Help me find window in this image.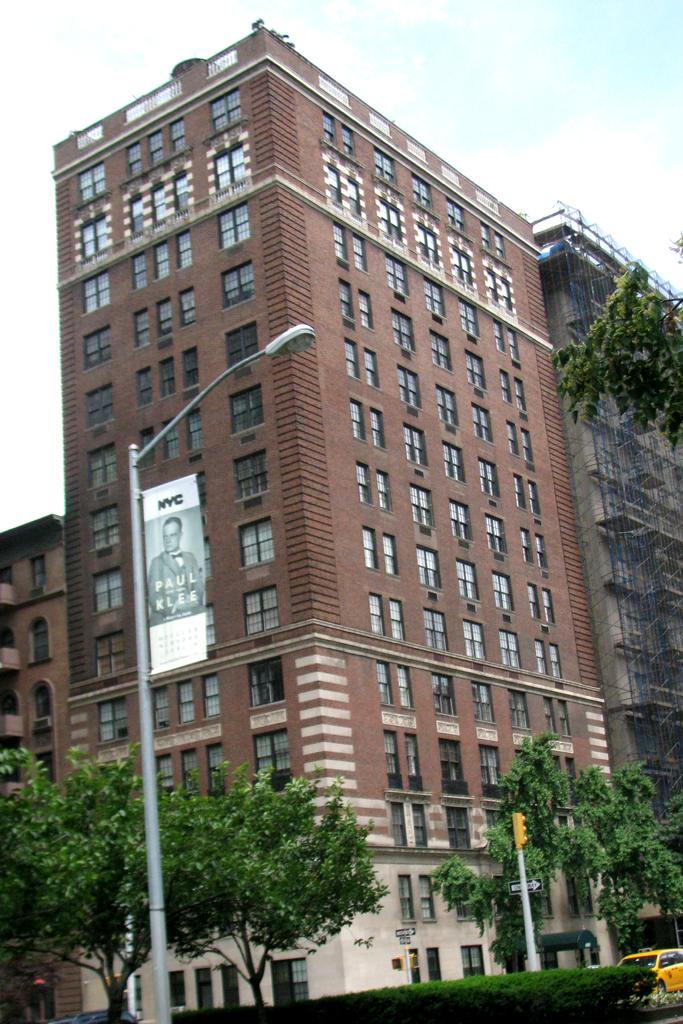
Found it: rect(157, 353, 176, 403).
